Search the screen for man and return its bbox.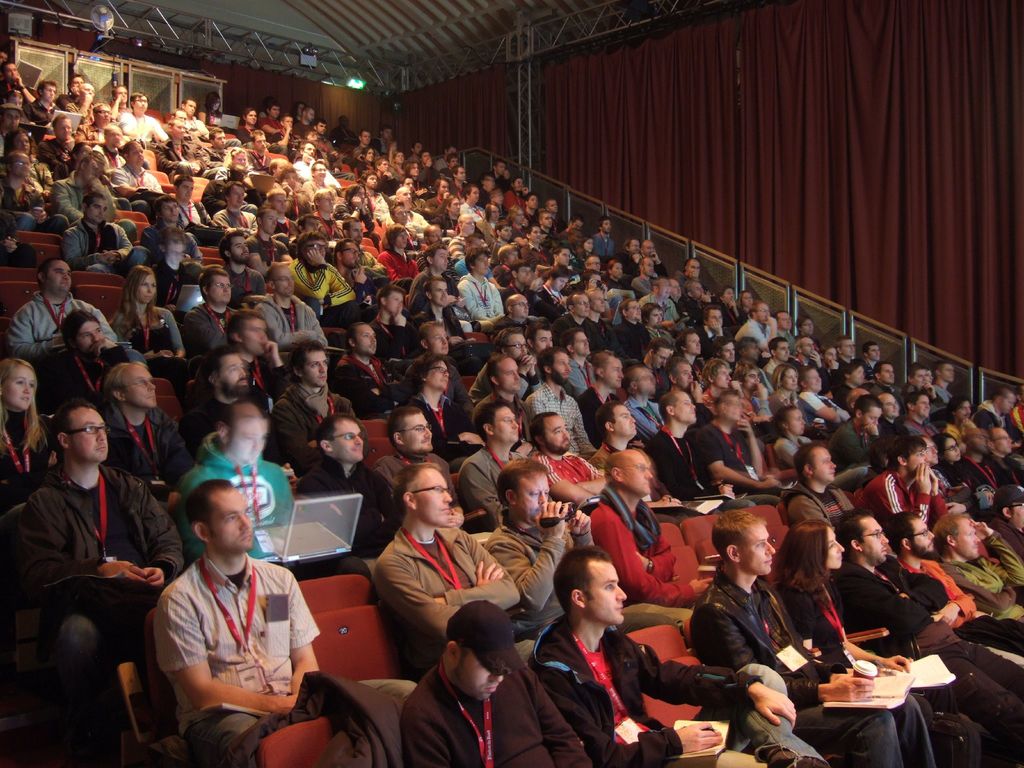
Found: rect(906, 396, 943, 446).
